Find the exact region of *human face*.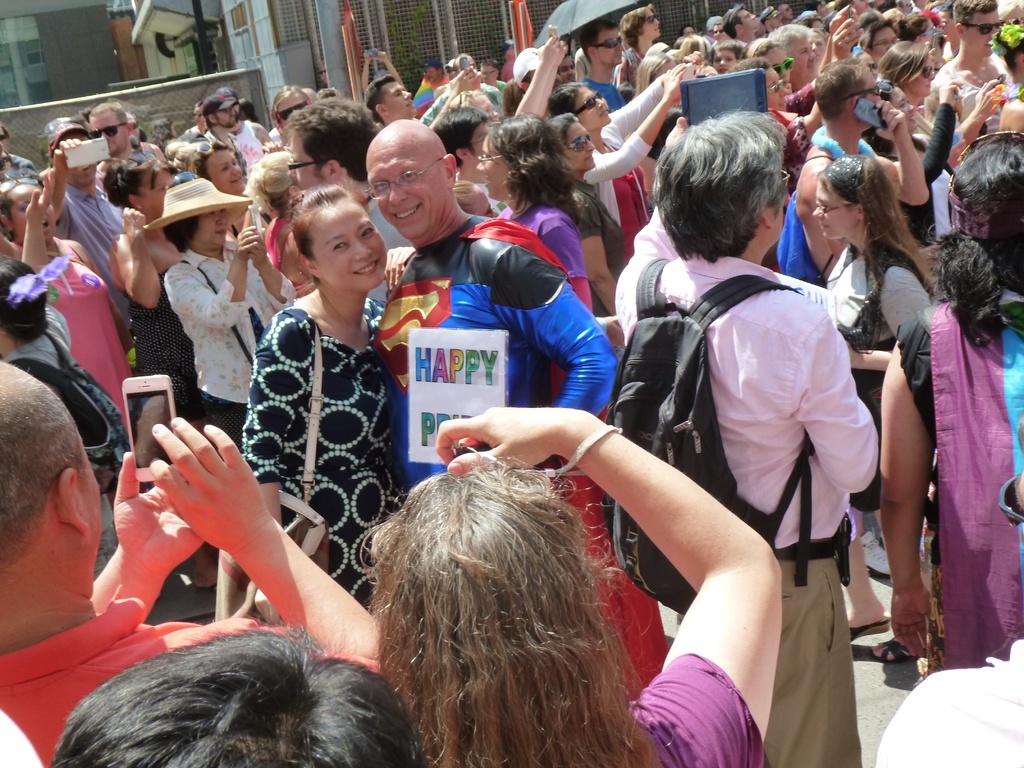
Exact region: left=278, top=99, right=306, bottom=126.
